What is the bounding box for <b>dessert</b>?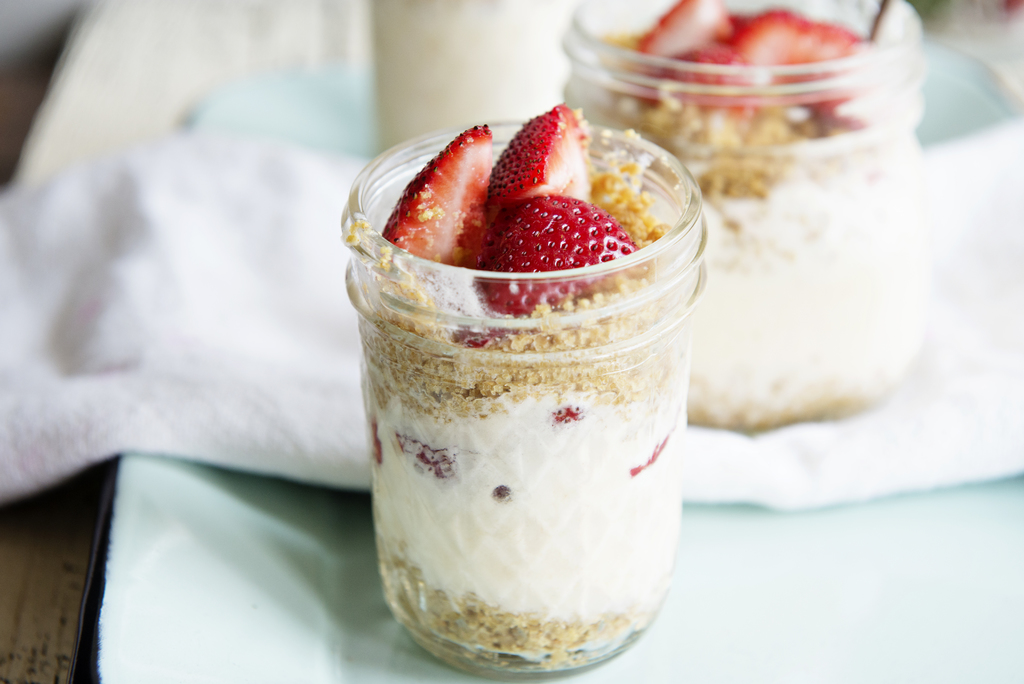
x1=344 y1=134 x2=707 y2=683.
